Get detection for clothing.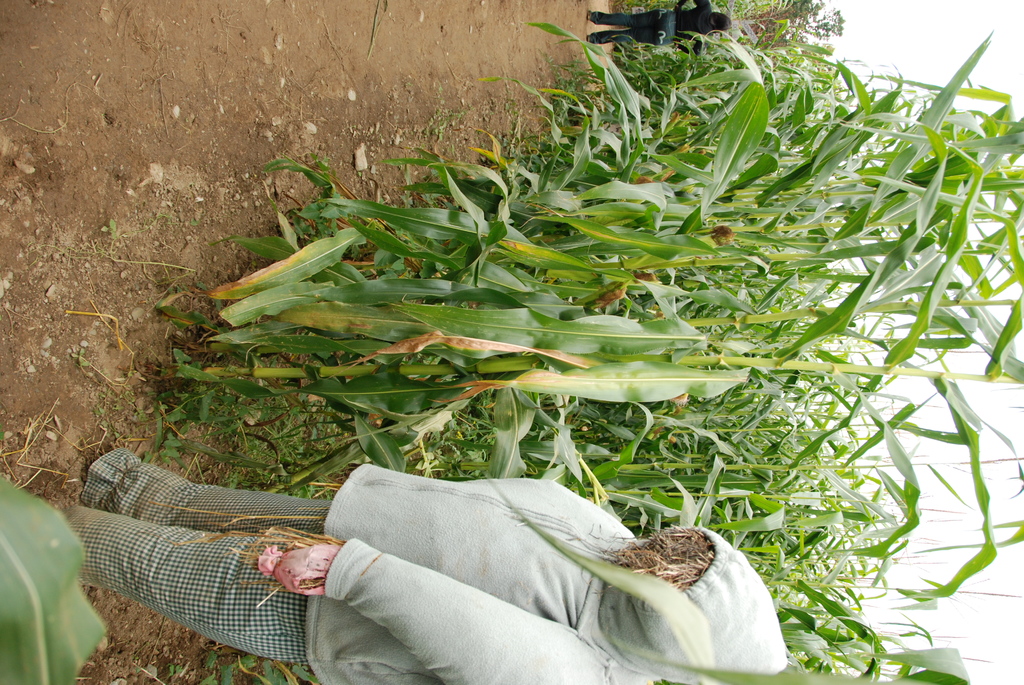
Detection: [589, 0, 715, 54].
